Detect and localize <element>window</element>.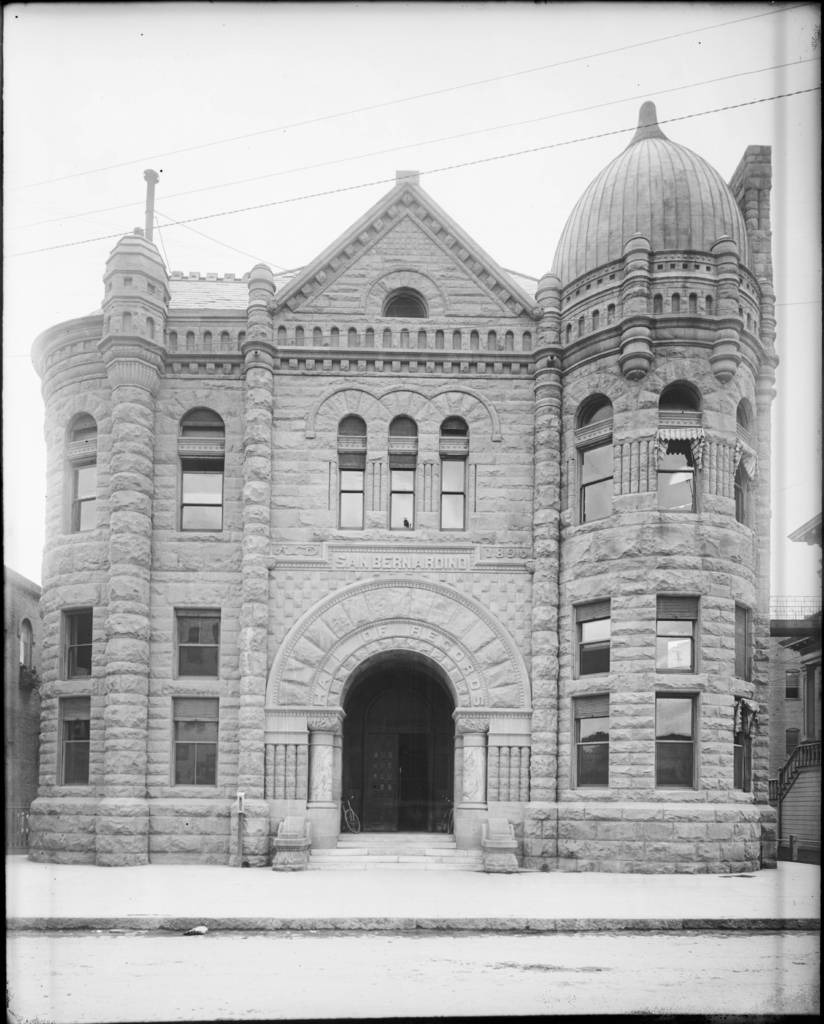
Localized at 572,717,612,801.
